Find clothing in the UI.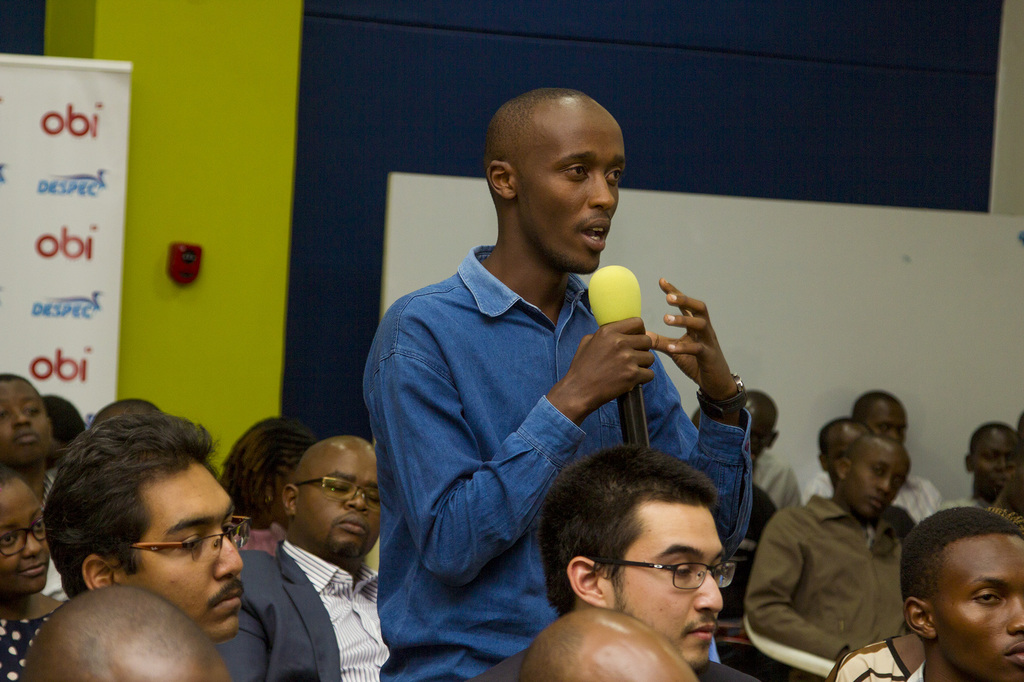
UI element at BBox(788, 472, 945, 524).
